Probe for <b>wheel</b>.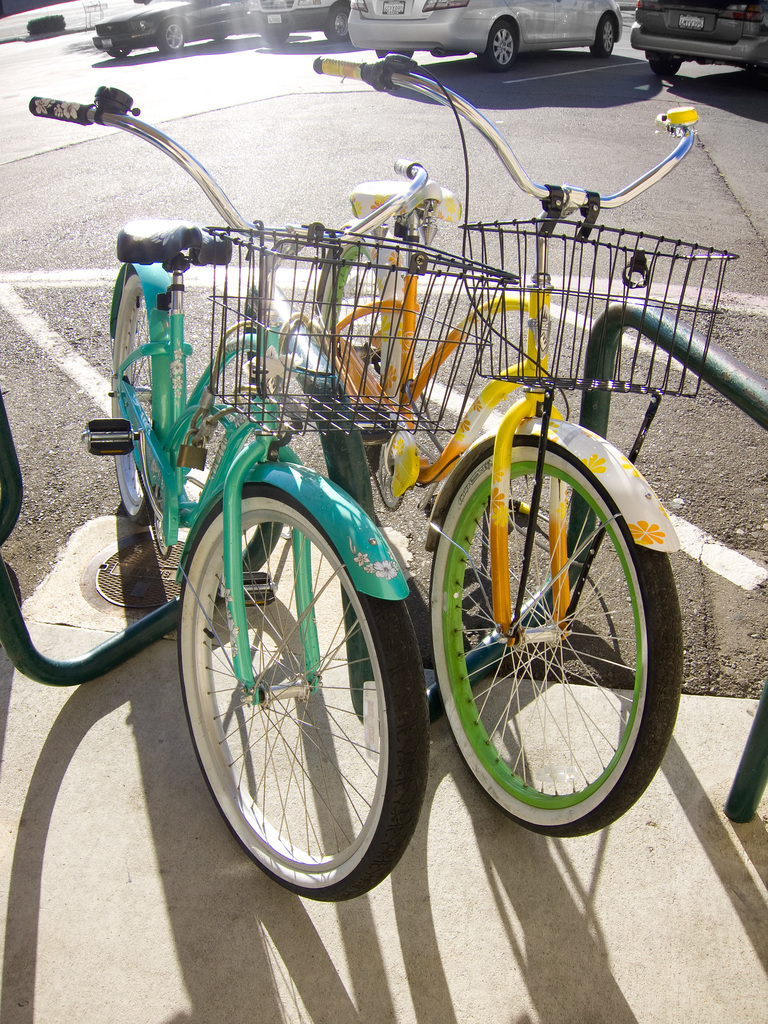
Probe result: l=653, t=53, r=677, b=72.
